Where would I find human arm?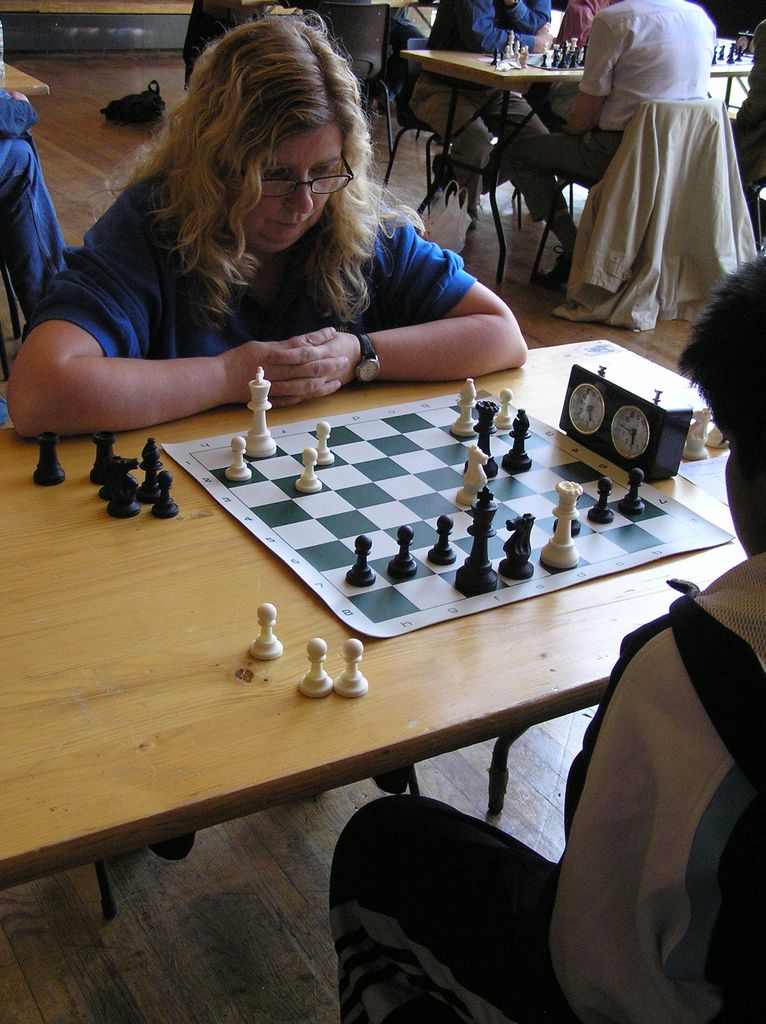
At rect(541, 612, 722, 1020).
